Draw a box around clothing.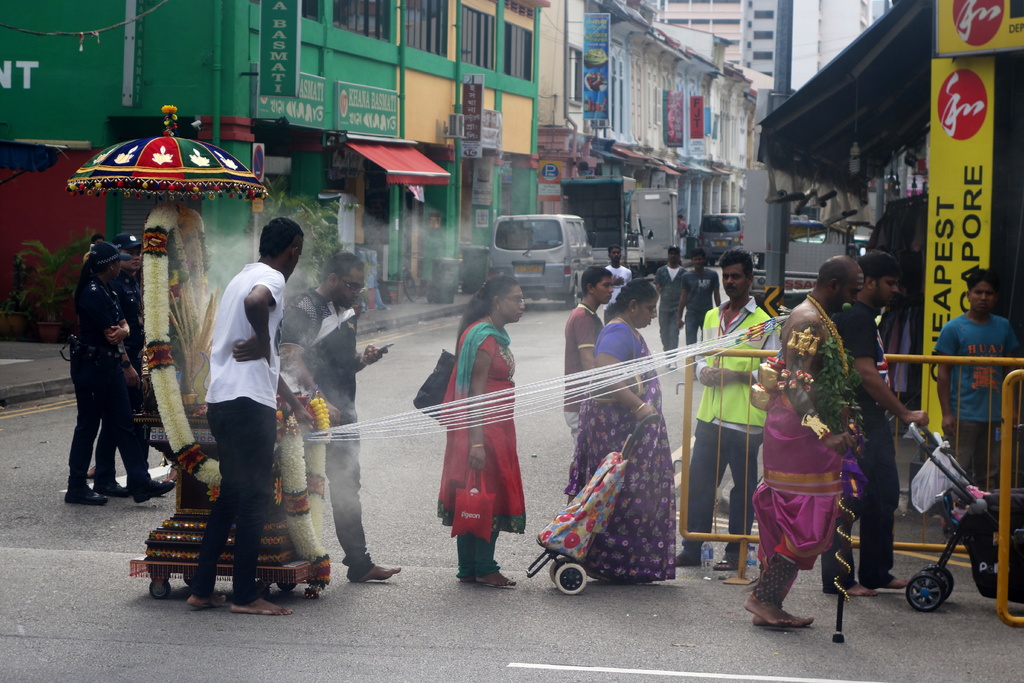
select_region(283, 279, 379, 580).
